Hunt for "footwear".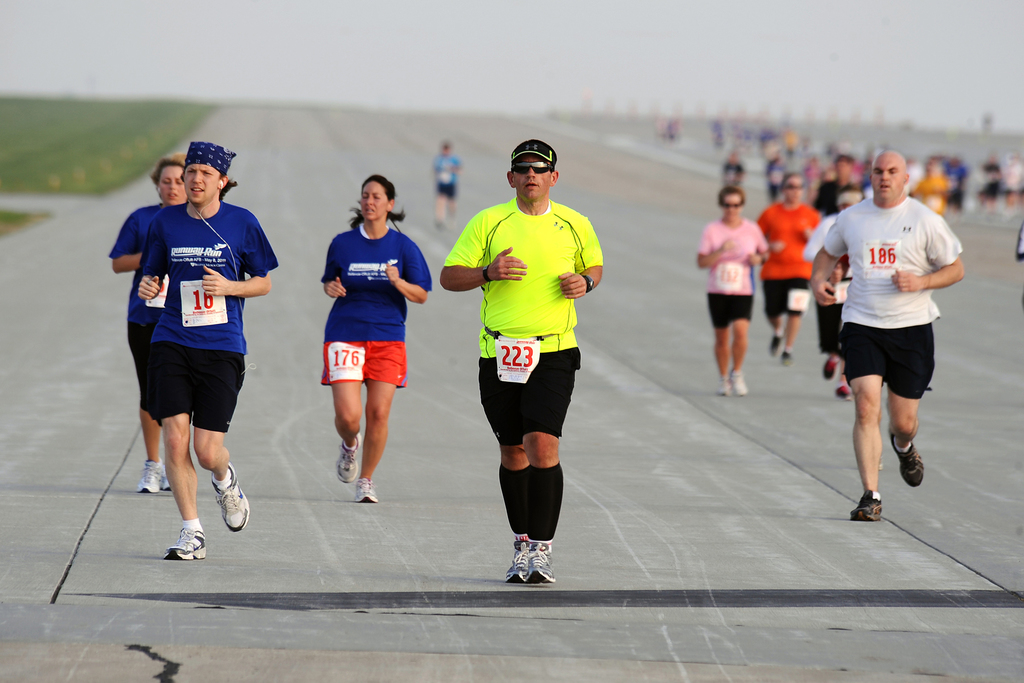
Hunted down at 836,386,851,399.
